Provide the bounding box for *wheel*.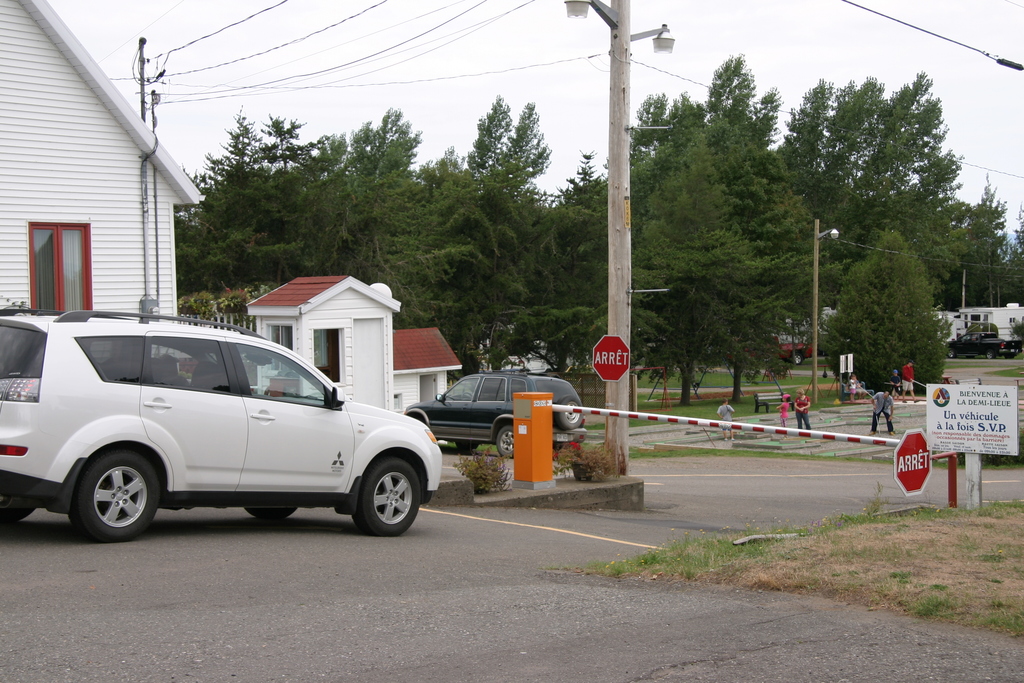
493,426,513,458.
